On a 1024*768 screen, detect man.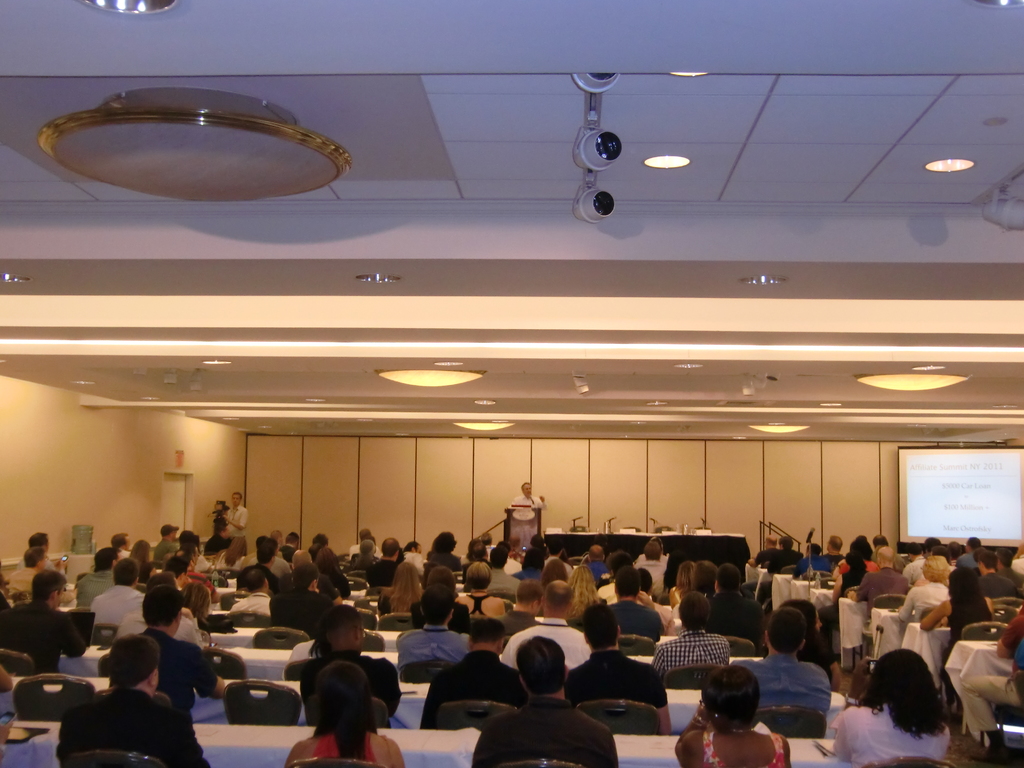
<box>685,560,714,595</box>.
